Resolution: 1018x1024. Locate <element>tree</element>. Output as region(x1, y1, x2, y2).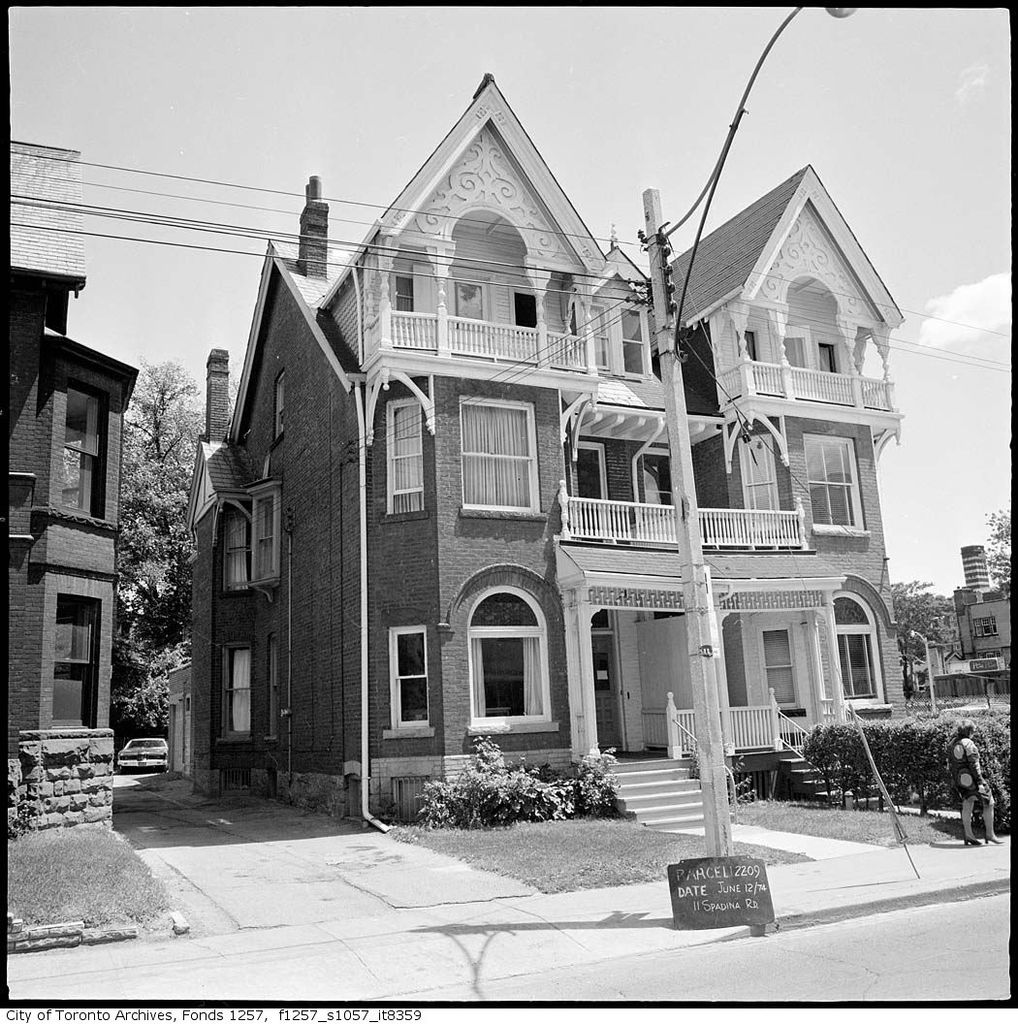
region(983, 507, 1017, 593).
